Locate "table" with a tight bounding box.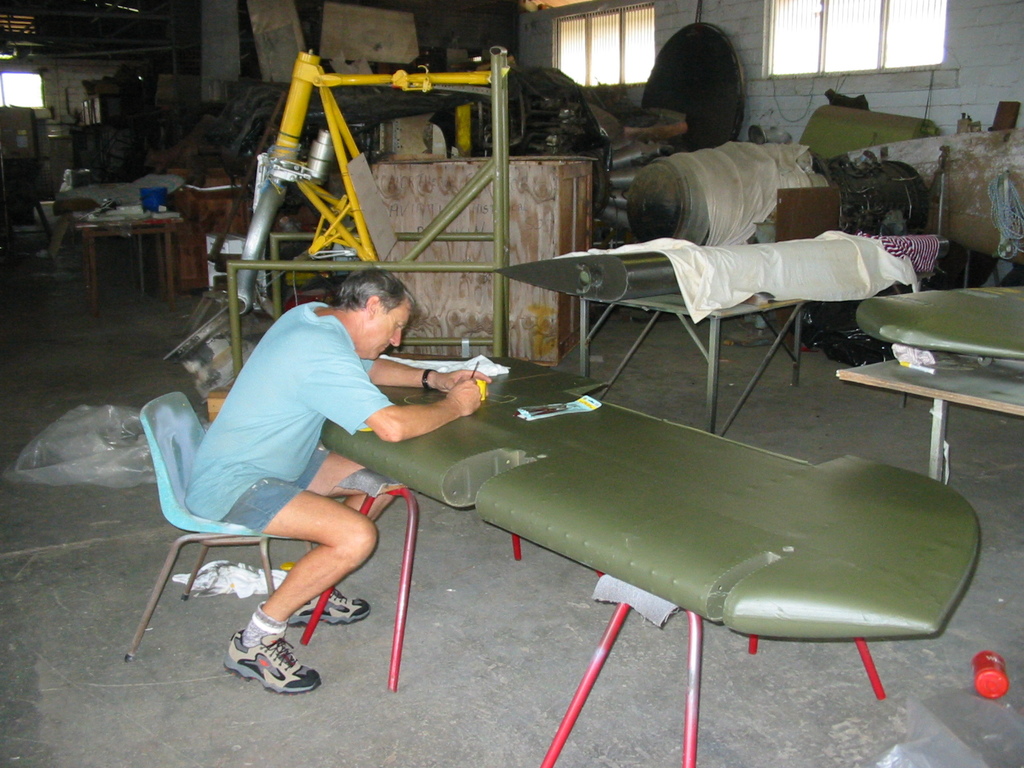
x1=588 y1=286 x2=803 y2=440.
